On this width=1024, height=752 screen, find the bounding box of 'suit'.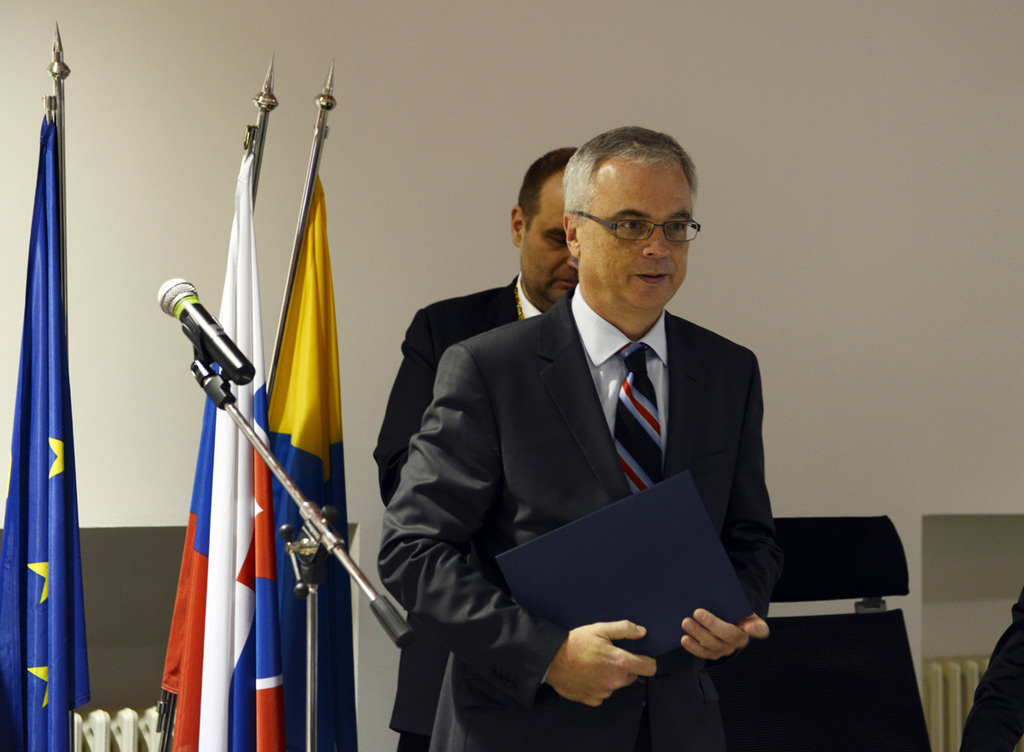
Bounding box: <box>422,271,806,739</box>.
